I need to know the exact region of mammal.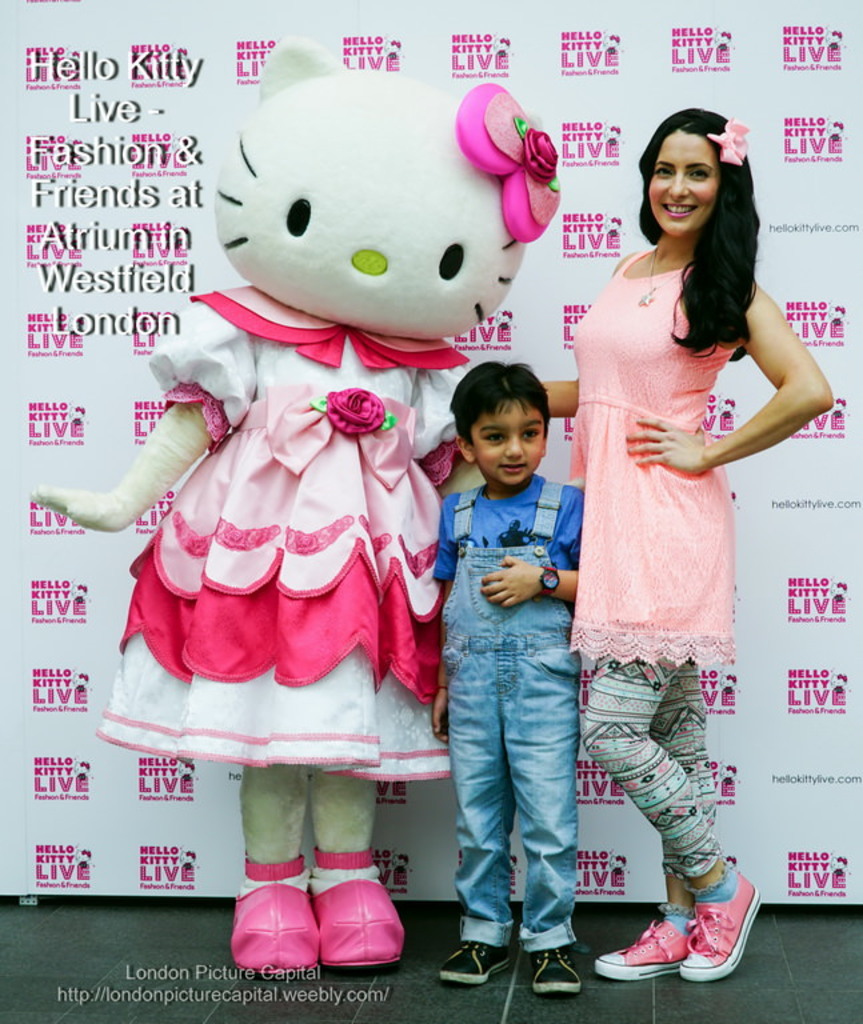
Region: 419,319,616,975.
